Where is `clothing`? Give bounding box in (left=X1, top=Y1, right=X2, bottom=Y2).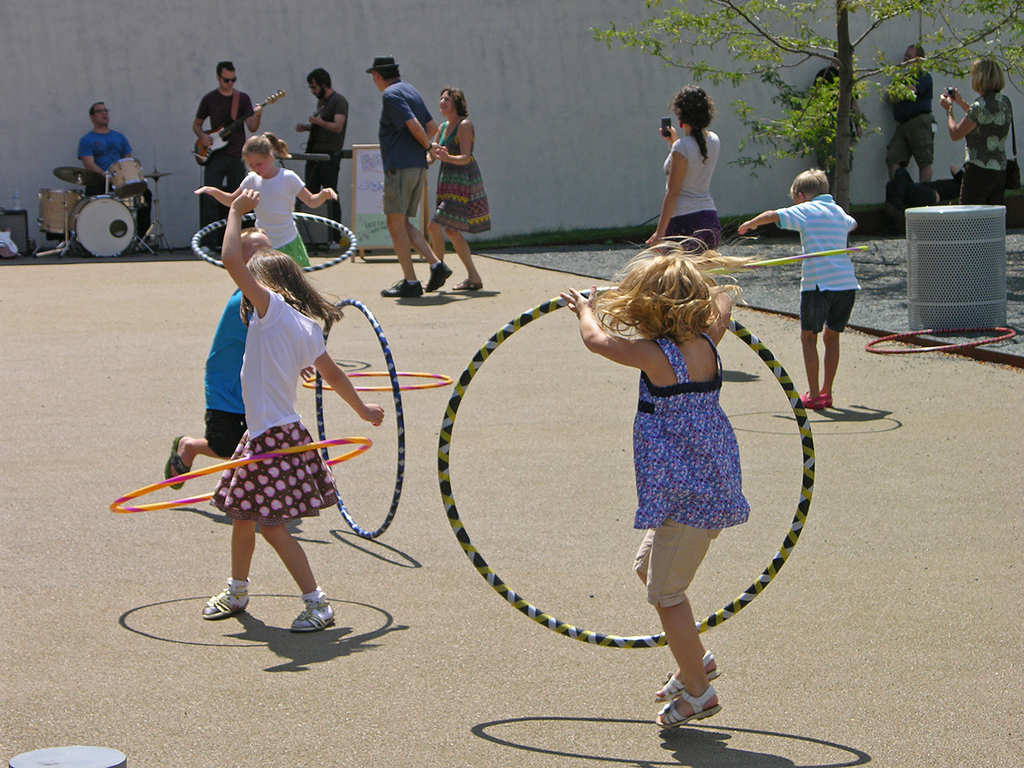
(left=963, top=88, right=1023, bottom=211).
